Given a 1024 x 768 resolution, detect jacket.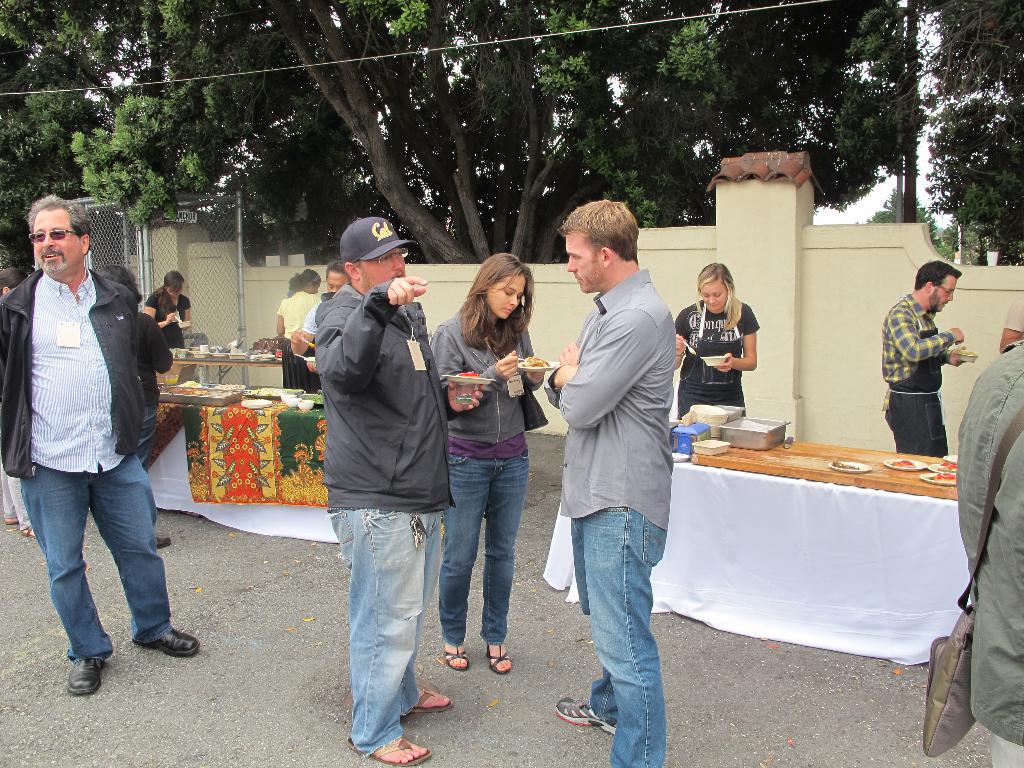
(left=312, top=280, right=454, bottom=518).
